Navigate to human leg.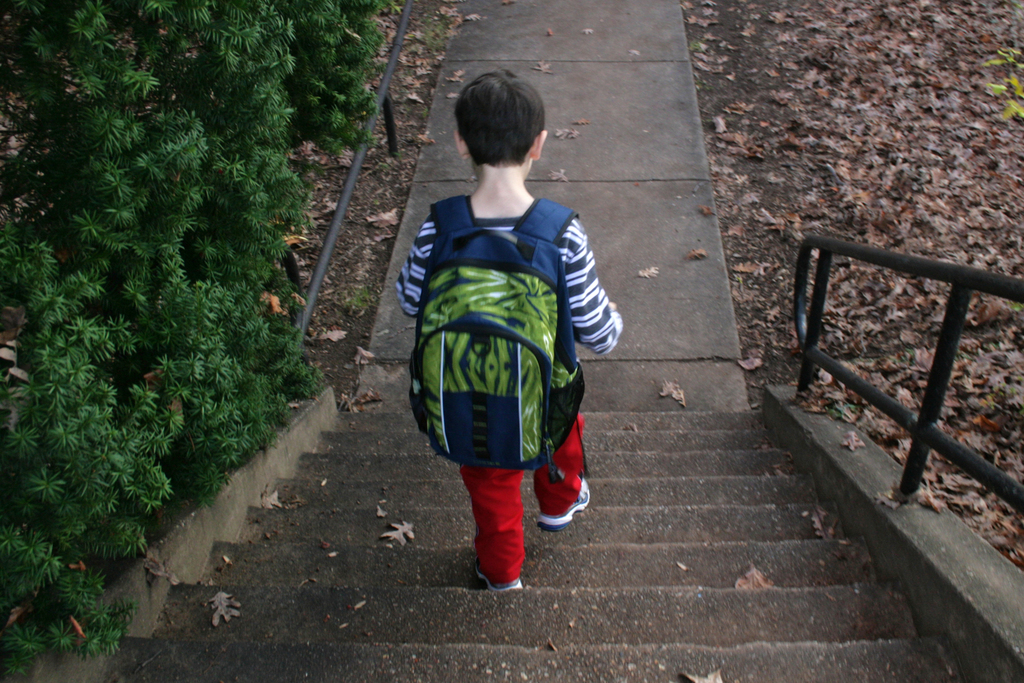
Navigation target: 535, 418, 593, 531.
